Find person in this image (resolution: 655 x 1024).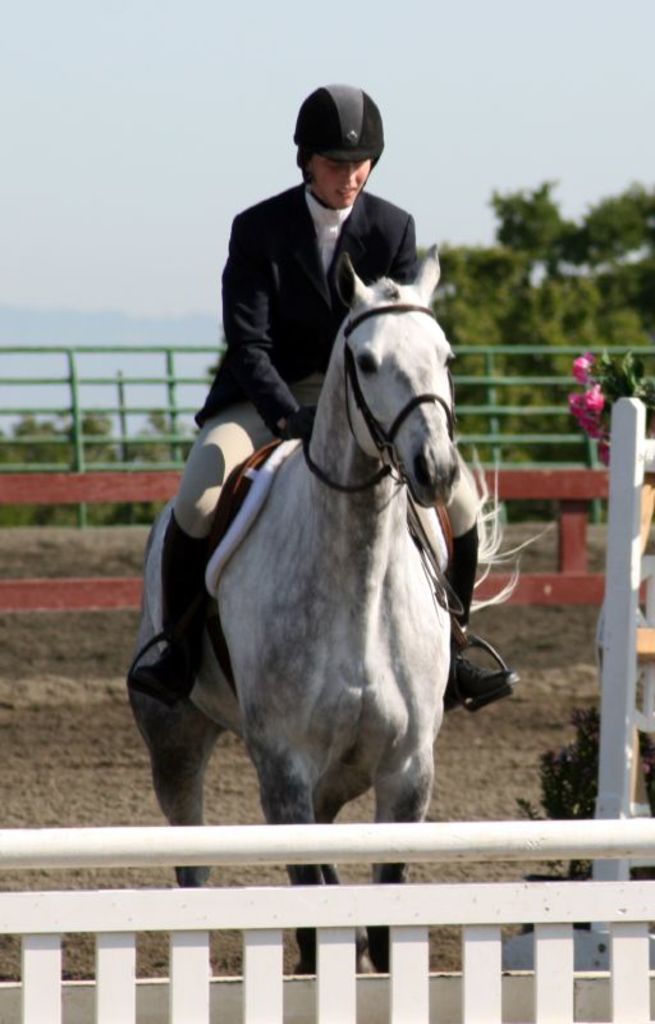
bbox(136, 83, 518, 709).
